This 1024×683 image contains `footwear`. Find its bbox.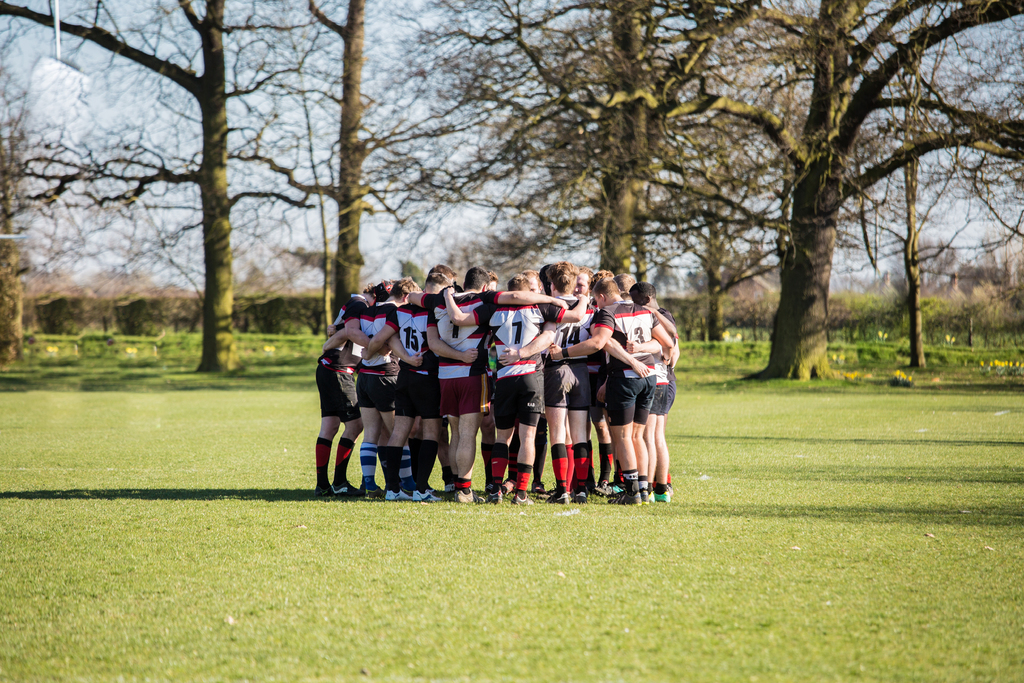
386:485:412:501.
